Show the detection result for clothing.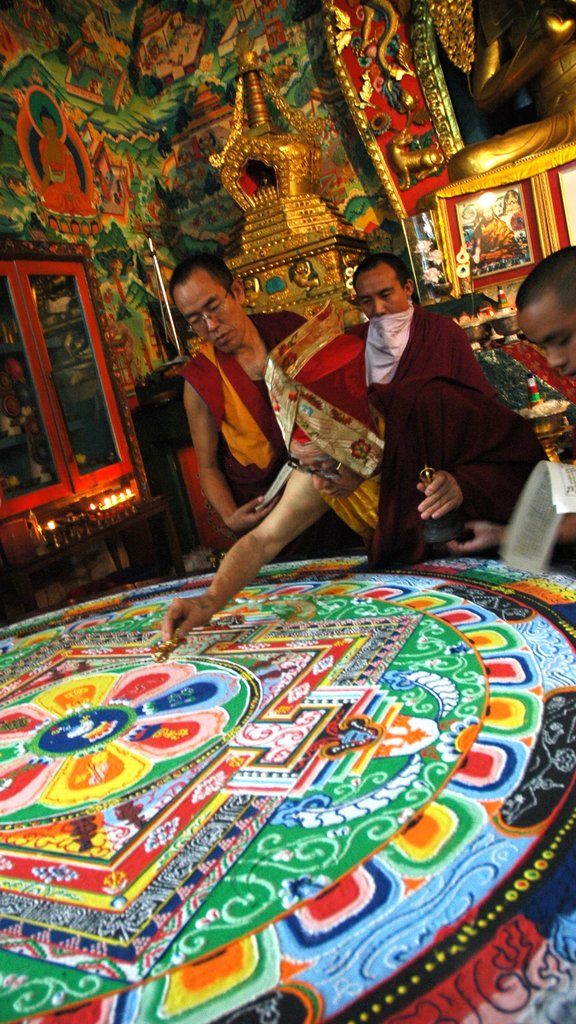
(320, 383, 551, 572).
